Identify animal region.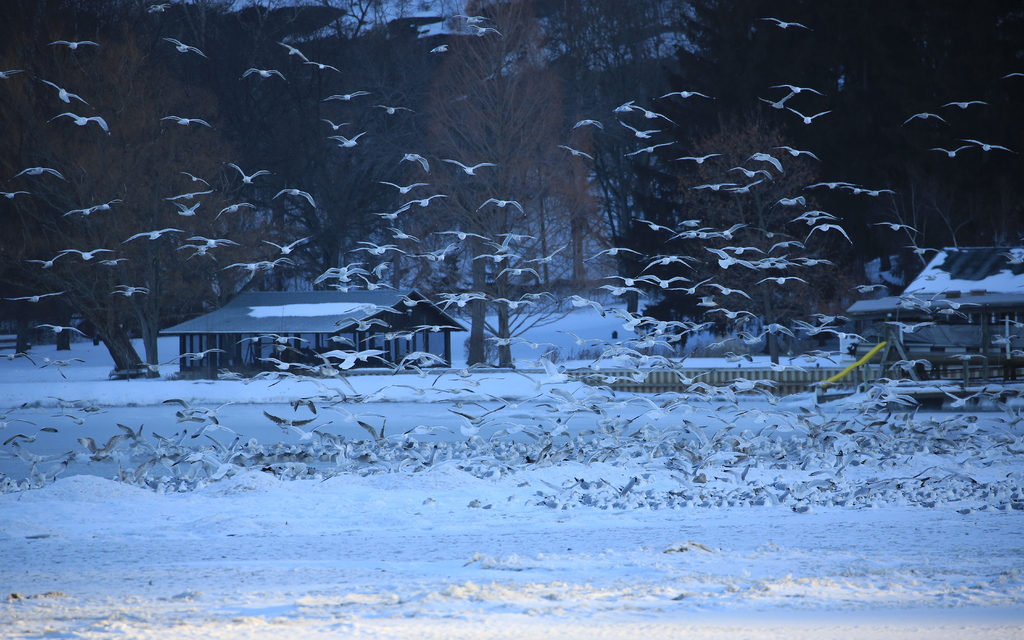
Region: (x1=40, y1=78, x2=86, y2=106).
